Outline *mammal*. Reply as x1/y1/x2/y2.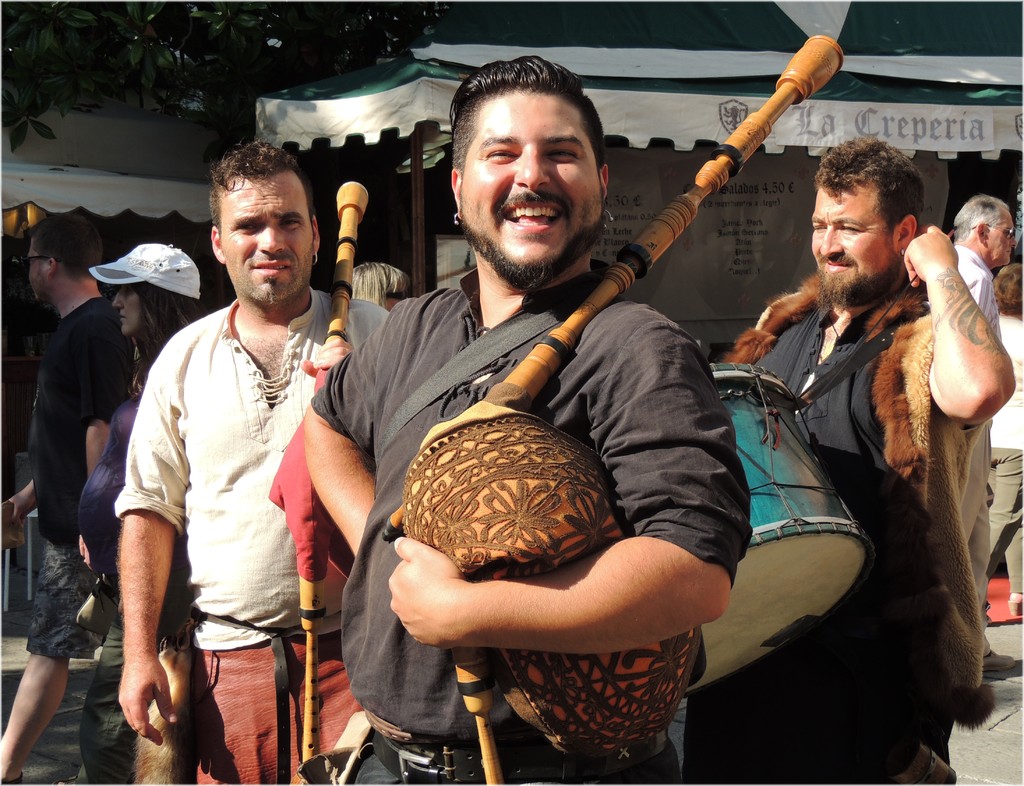
0/215/133/783.
